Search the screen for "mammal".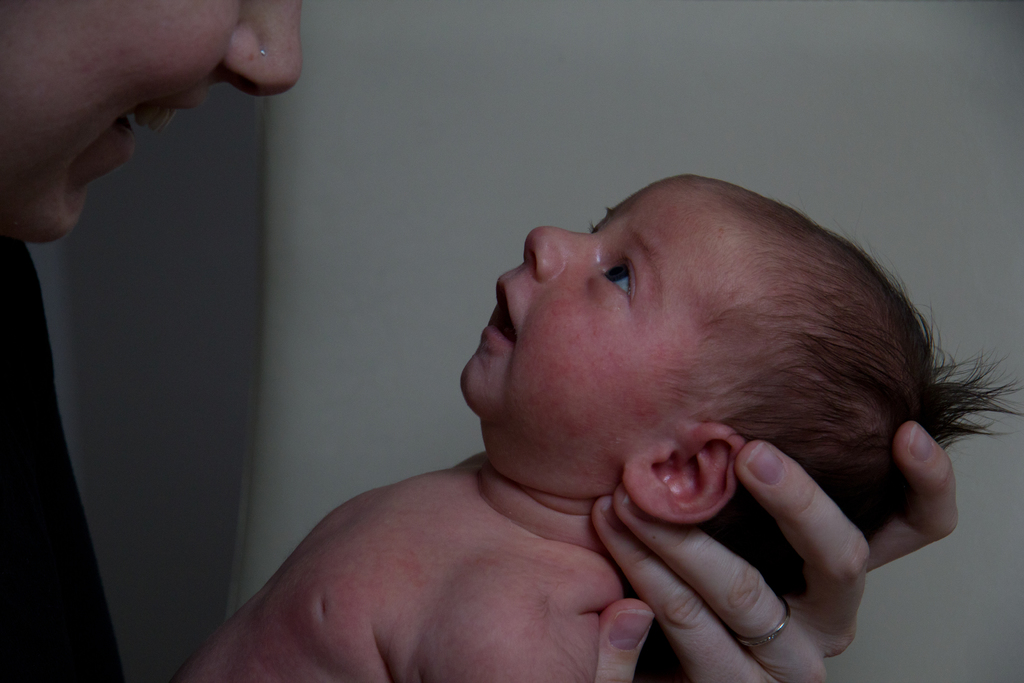
Found at left=163, top=173, right=1022, bottom=682.
